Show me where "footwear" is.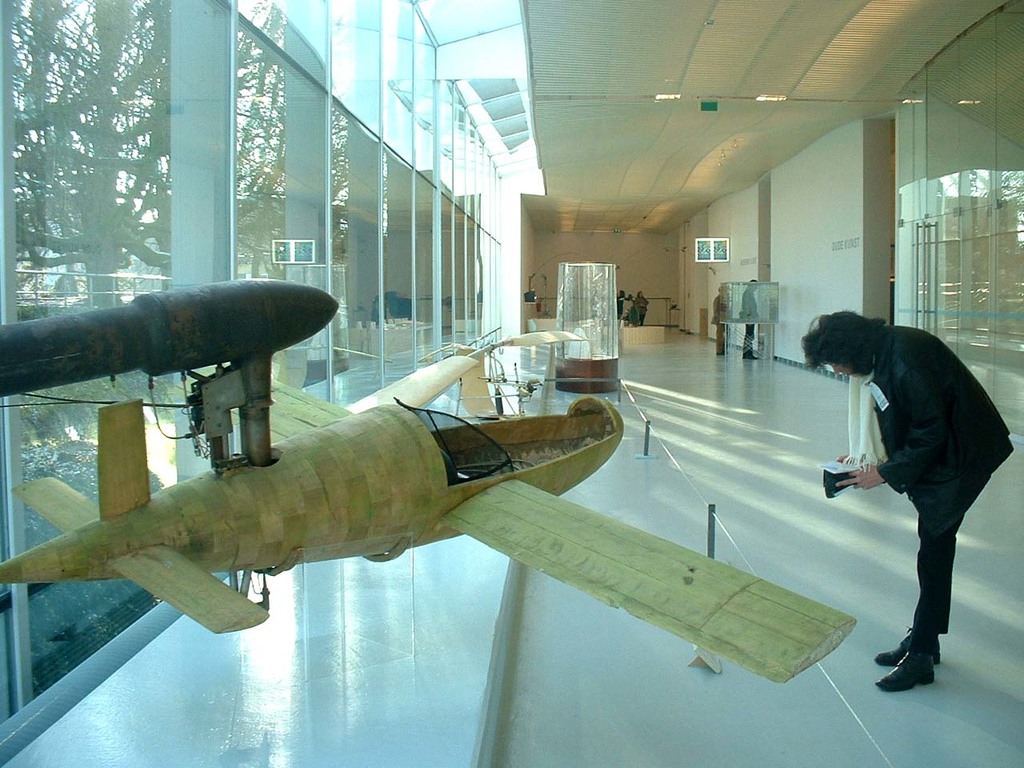
"footwear" is at <region>880, 630, 940, 661</region>.
